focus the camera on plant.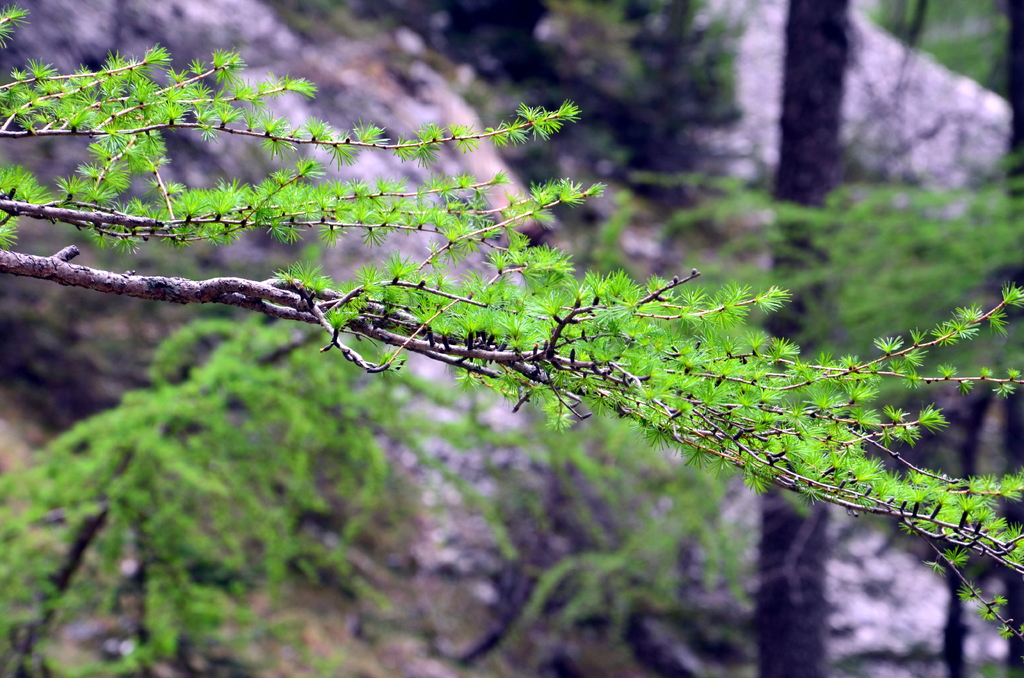
Focus region: (left=0, top=0, right=1023, bottom=648).
